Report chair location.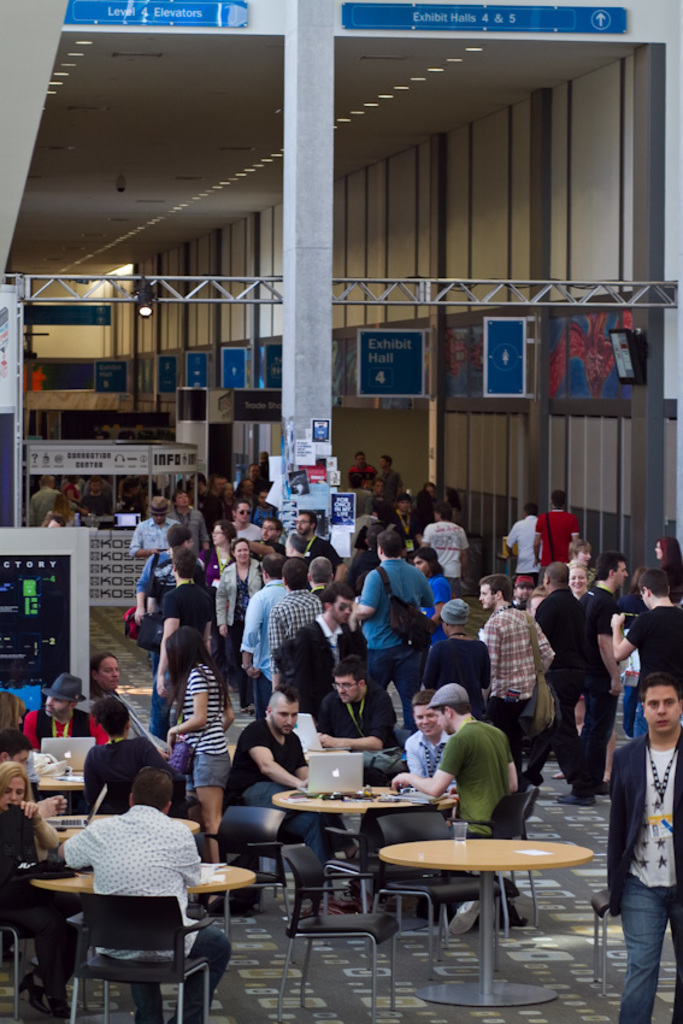
Report: region(0, 884, 81, 1023).
